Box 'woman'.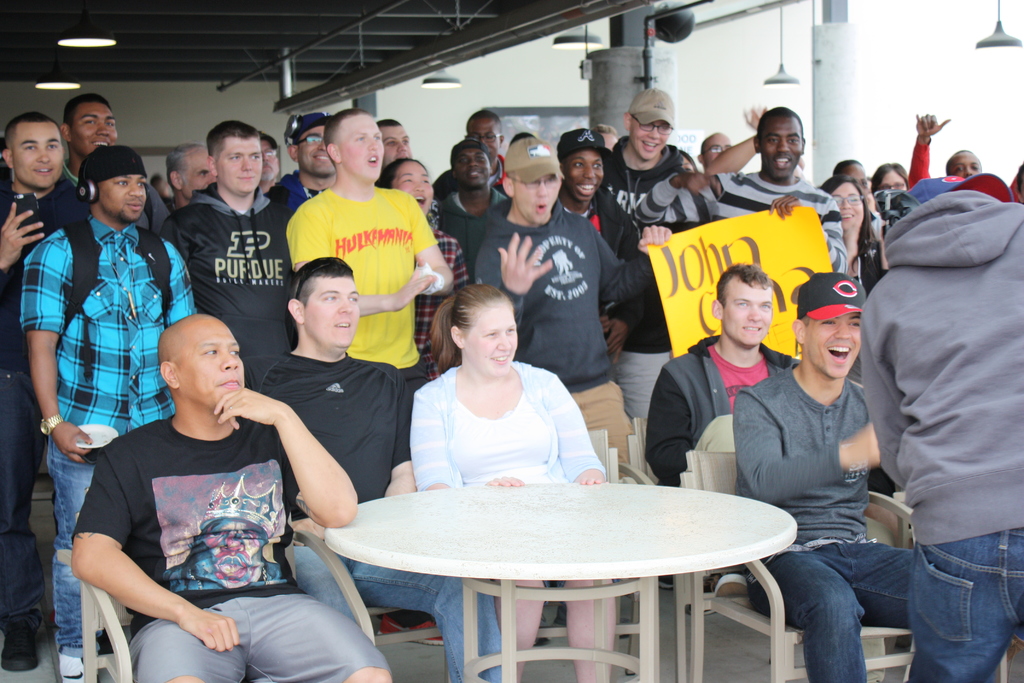
BBox(371, 155, 476, 398).
